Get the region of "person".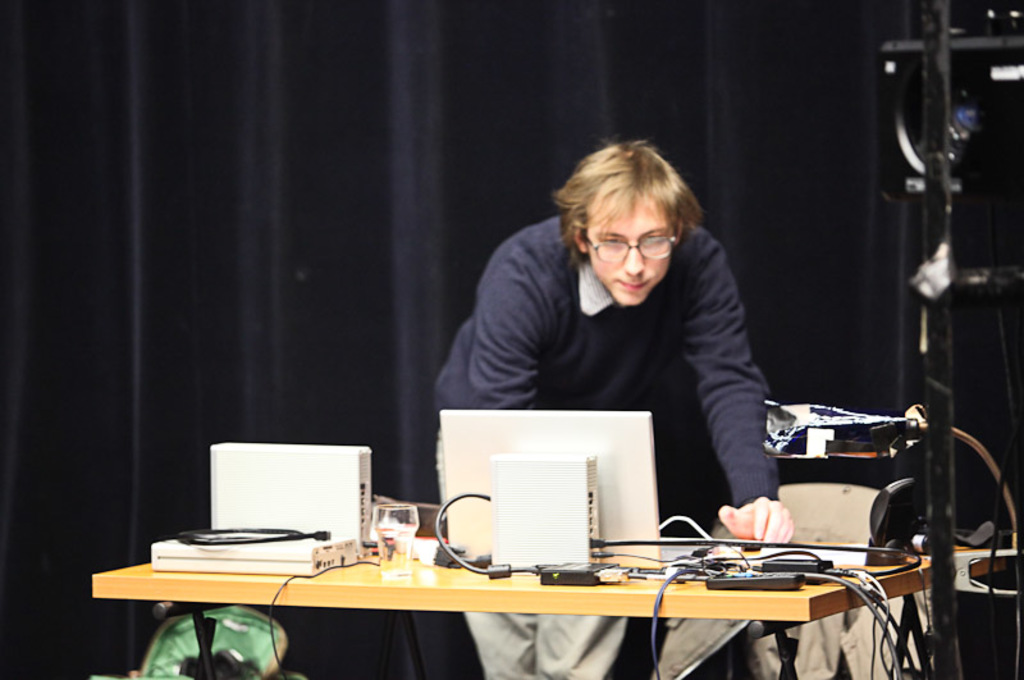
l=430, t=137, r=794, b=679.
